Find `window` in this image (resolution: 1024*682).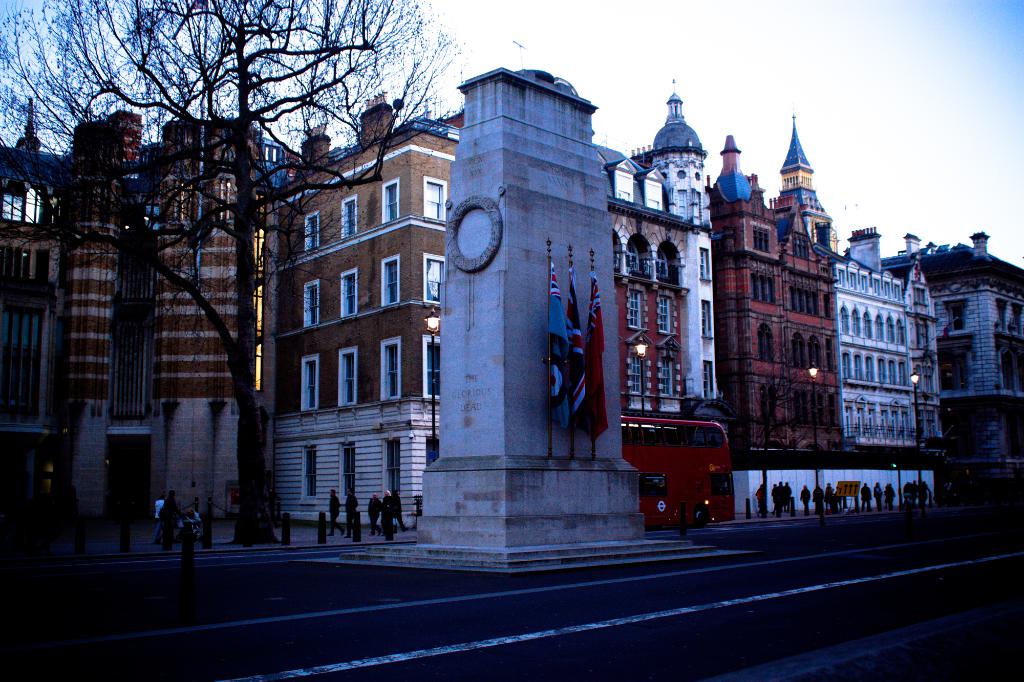
891, 368, 896, 384.
